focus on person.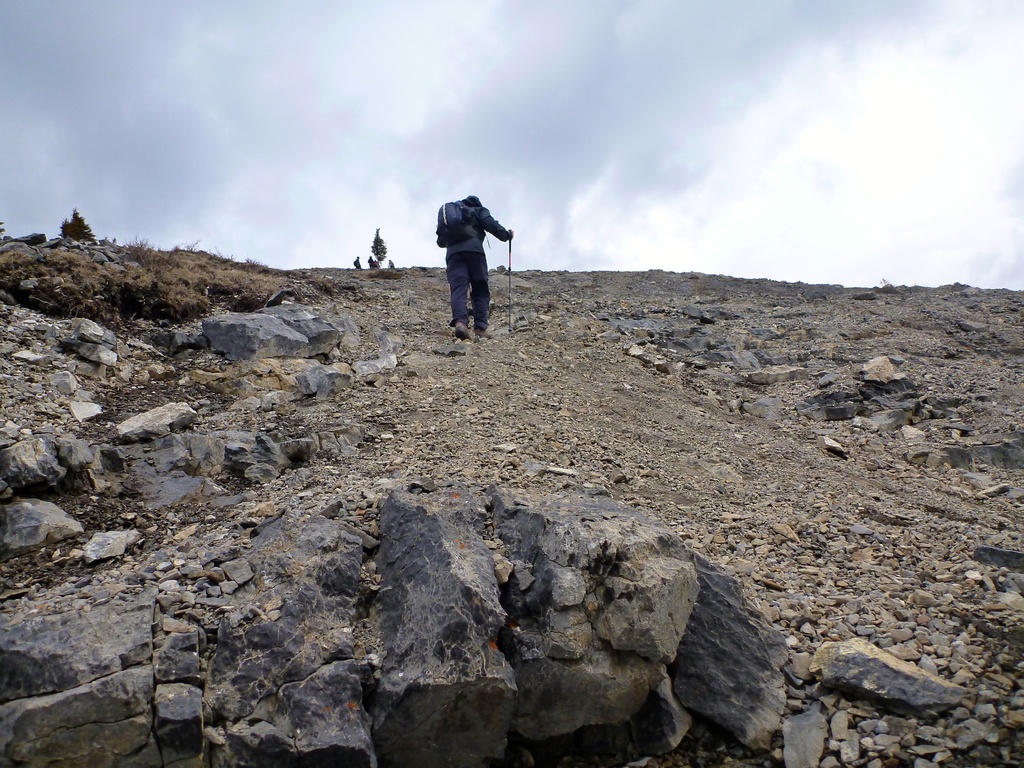
Focused at x1=427, y1=189, x2=521, y2=346.
